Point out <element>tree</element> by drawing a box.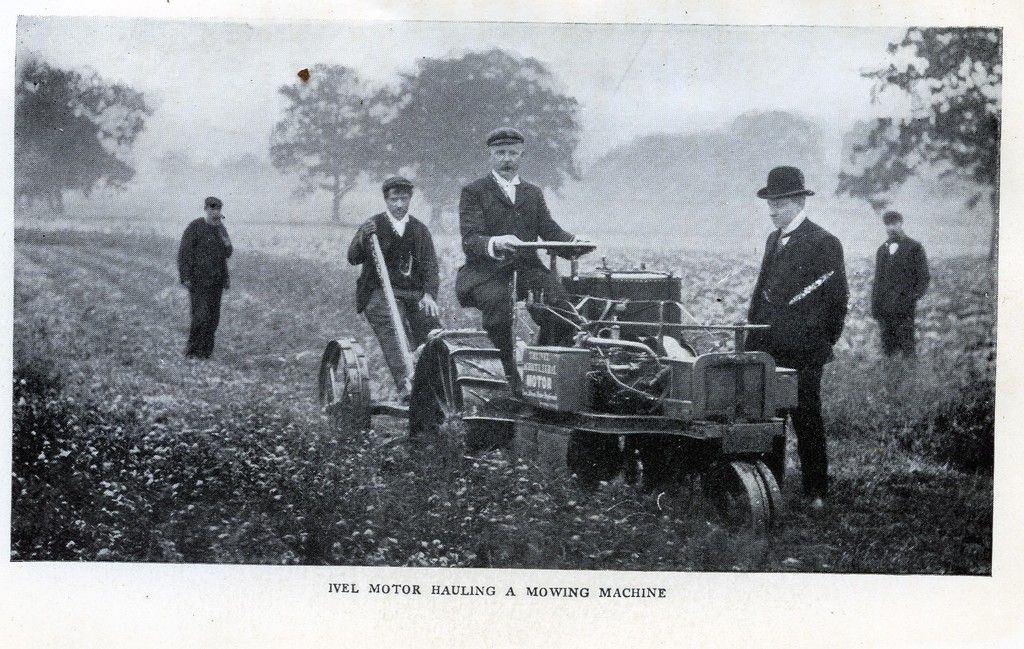
crop(373, 49, 572, 225).
